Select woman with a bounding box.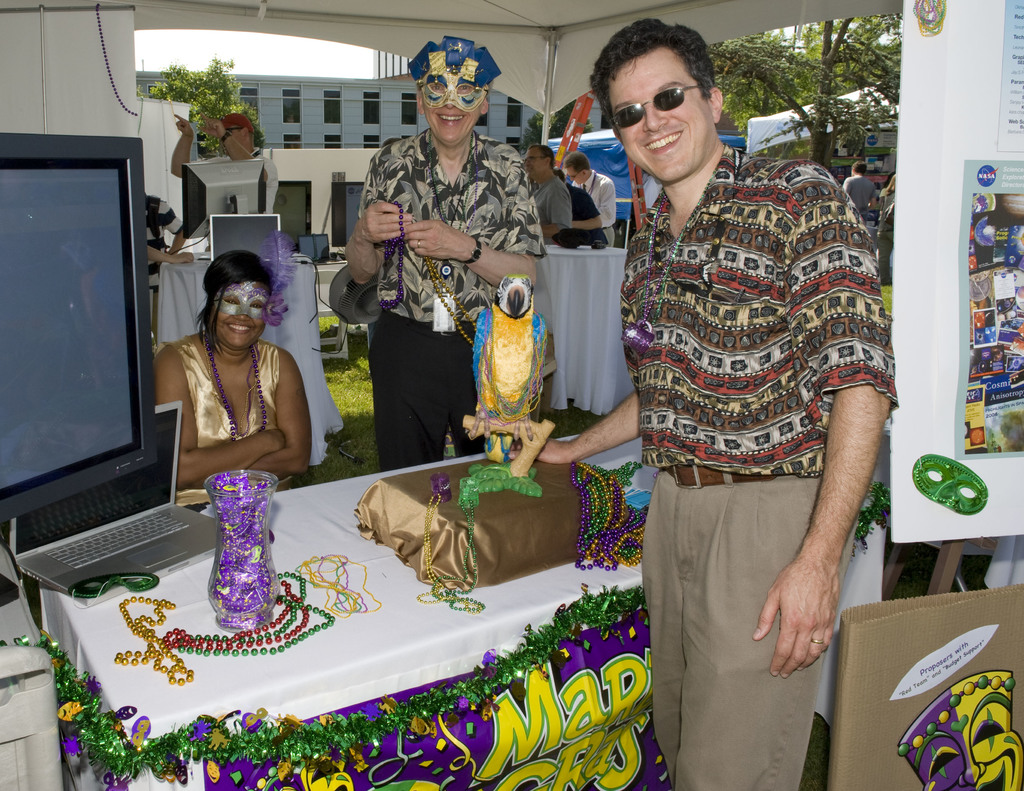
[148, 246, 315, 502].
